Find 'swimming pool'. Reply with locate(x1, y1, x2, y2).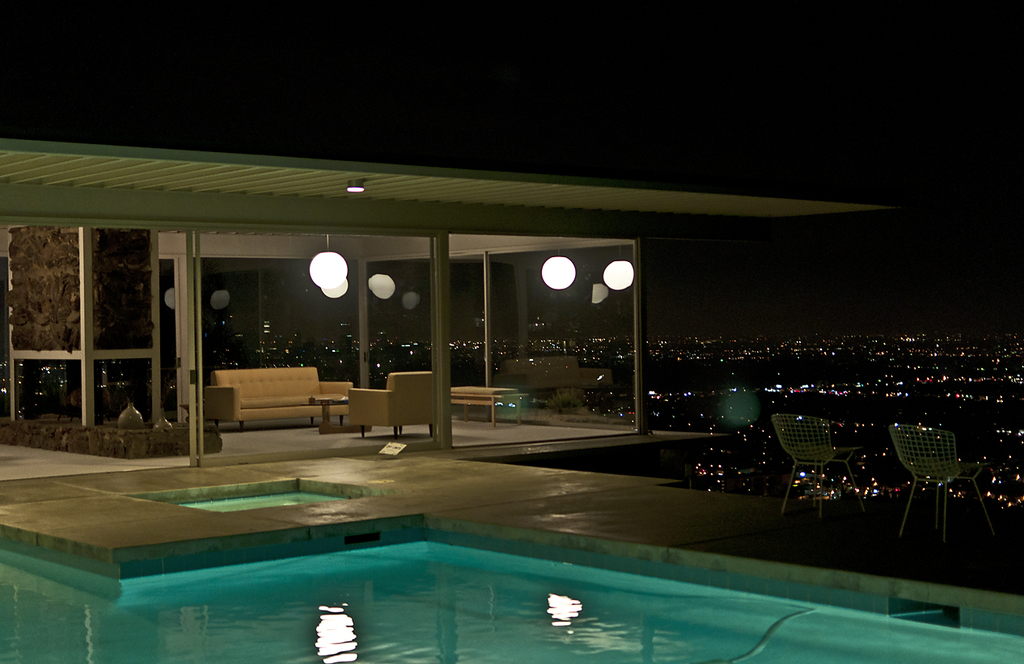
locate(44, 470, 921, 649).
